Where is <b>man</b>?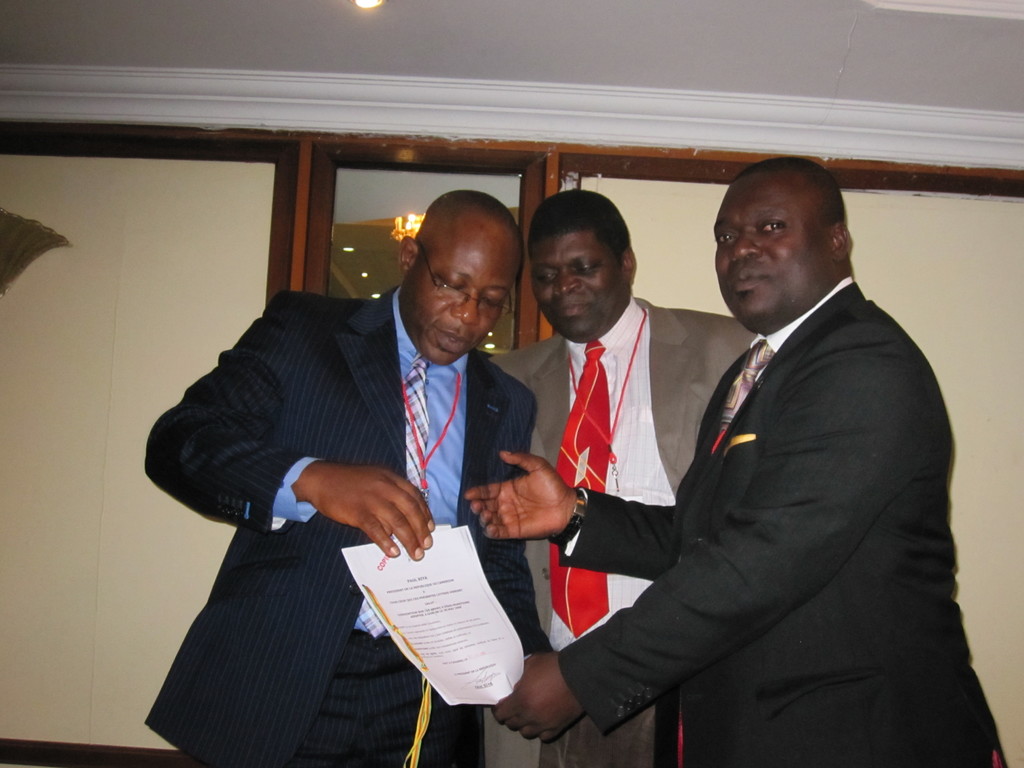
Rect(155, 196, 579, 715).
